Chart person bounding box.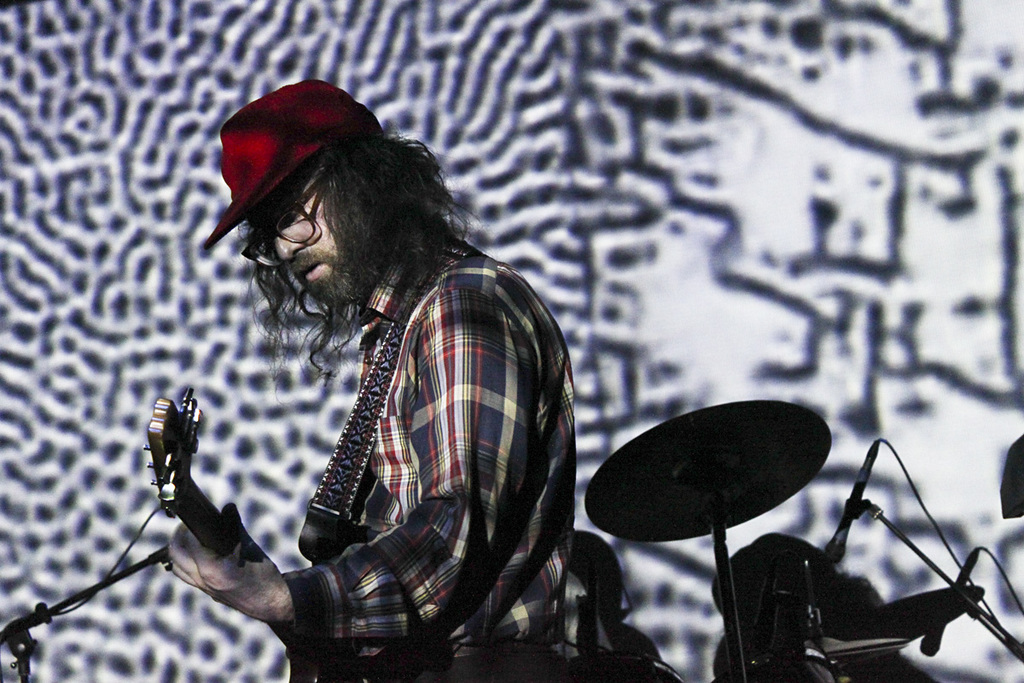
Charted: (x1=137, y1=78, x2=585, y2=674).
